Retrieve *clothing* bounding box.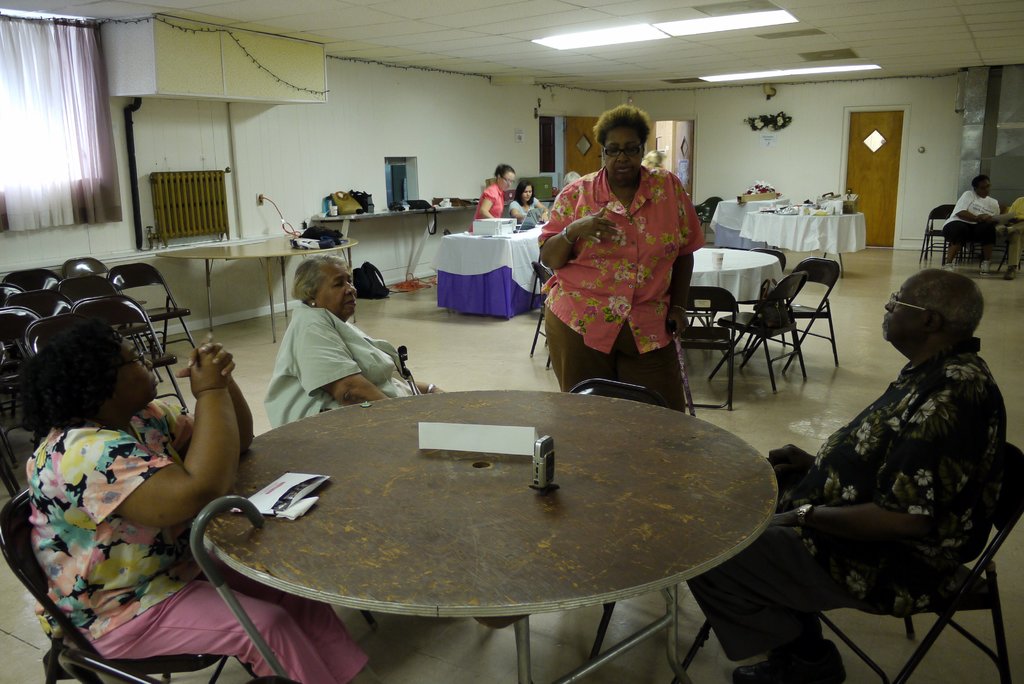
Bounding box: bbox(511, 199, 543, 221).
